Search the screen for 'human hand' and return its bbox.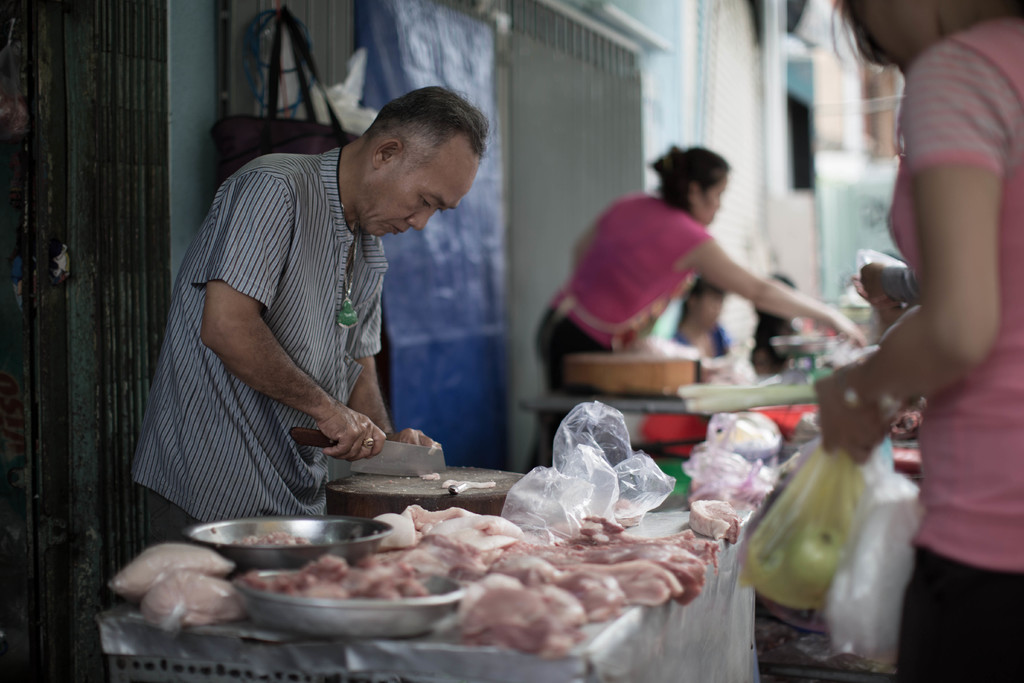
Found: rect(862, 263, 879, 286).
